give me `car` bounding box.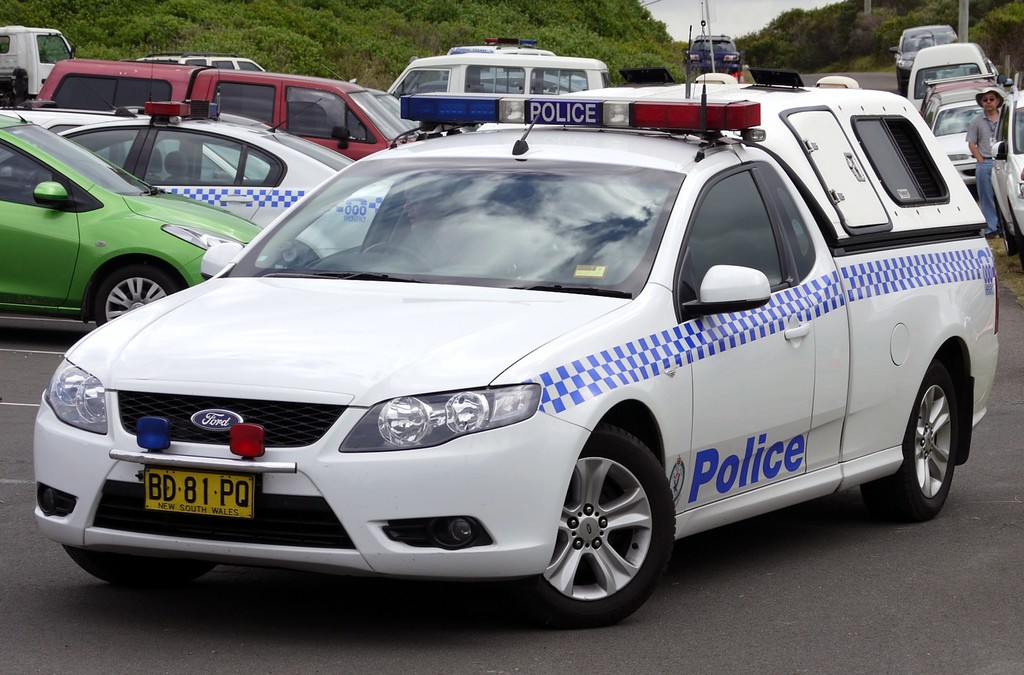
12, 94, 971, 617.
